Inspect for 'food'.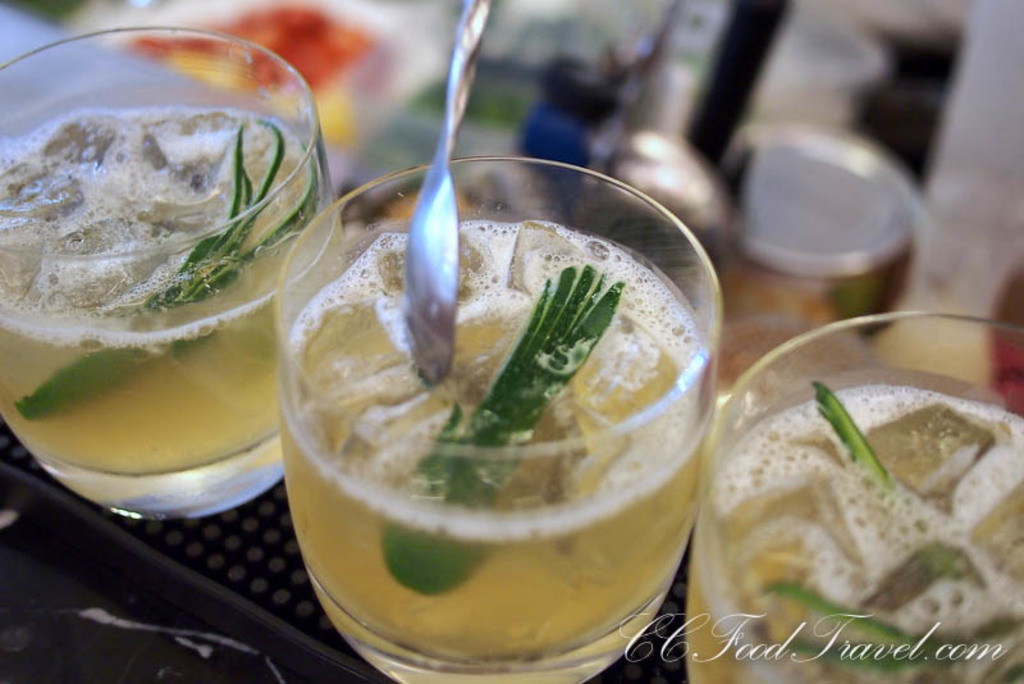
Inspection: BBox(753, 379, 1023, 683).
